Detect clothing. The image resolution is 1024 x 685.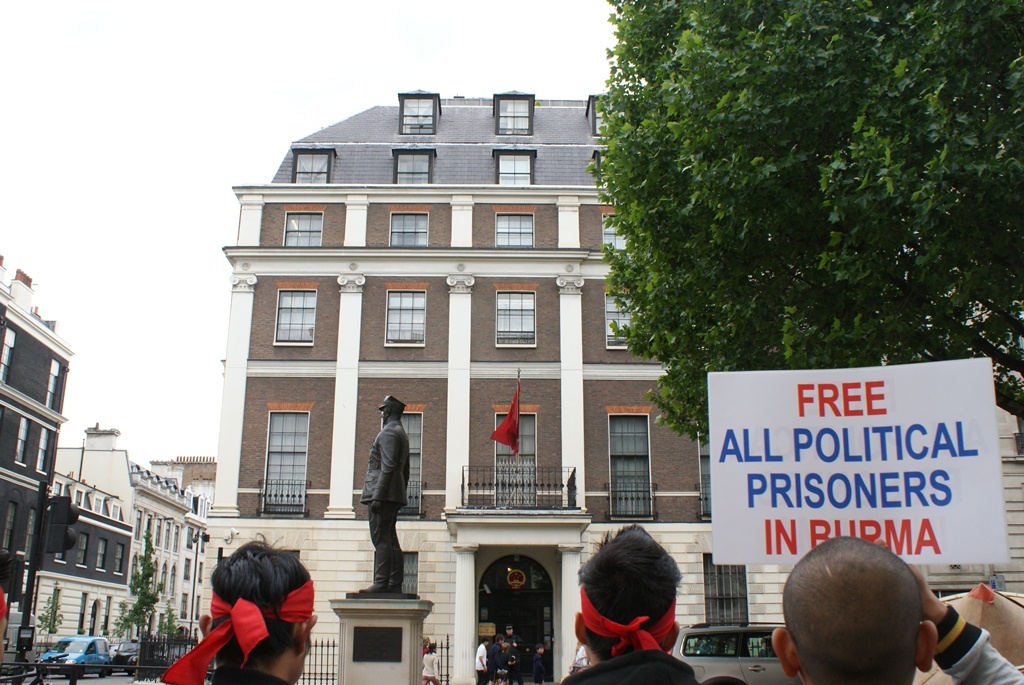
(529, 658, 545, 680).
